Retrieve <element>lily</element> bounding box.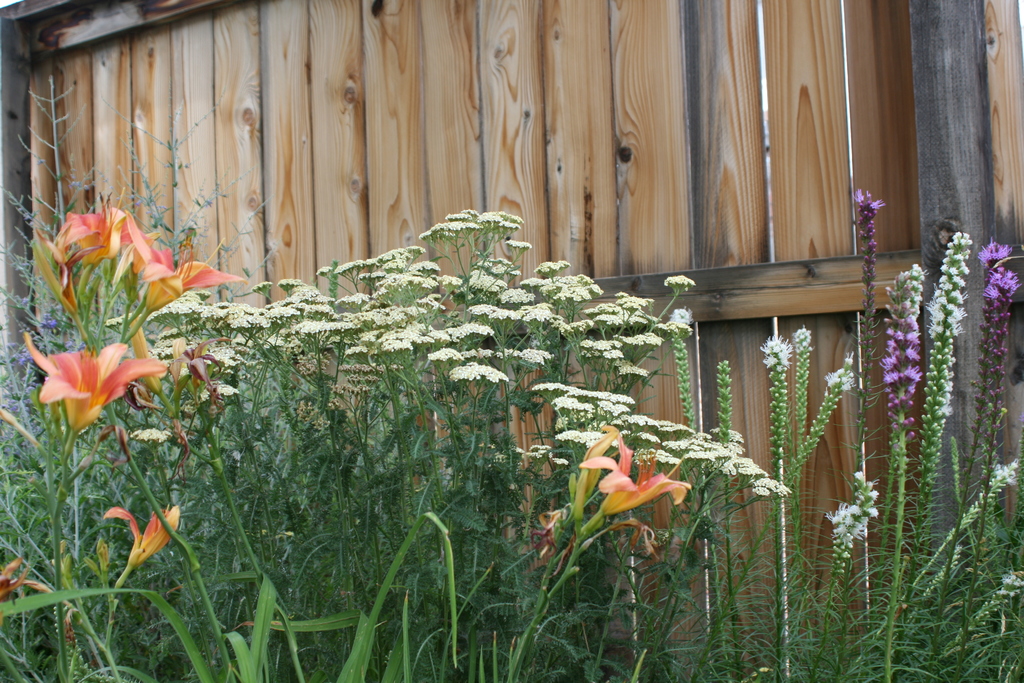
Bounding box: l=571, t=425, r=692, b=520.
